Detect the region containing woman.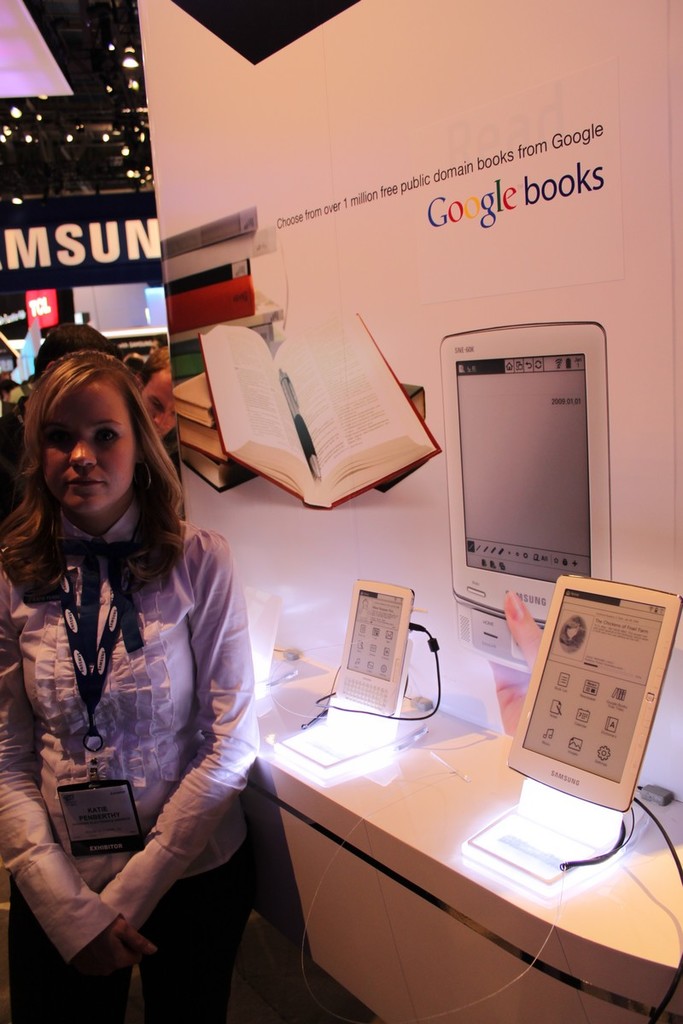
<box>0,317,270,1005</box>.
